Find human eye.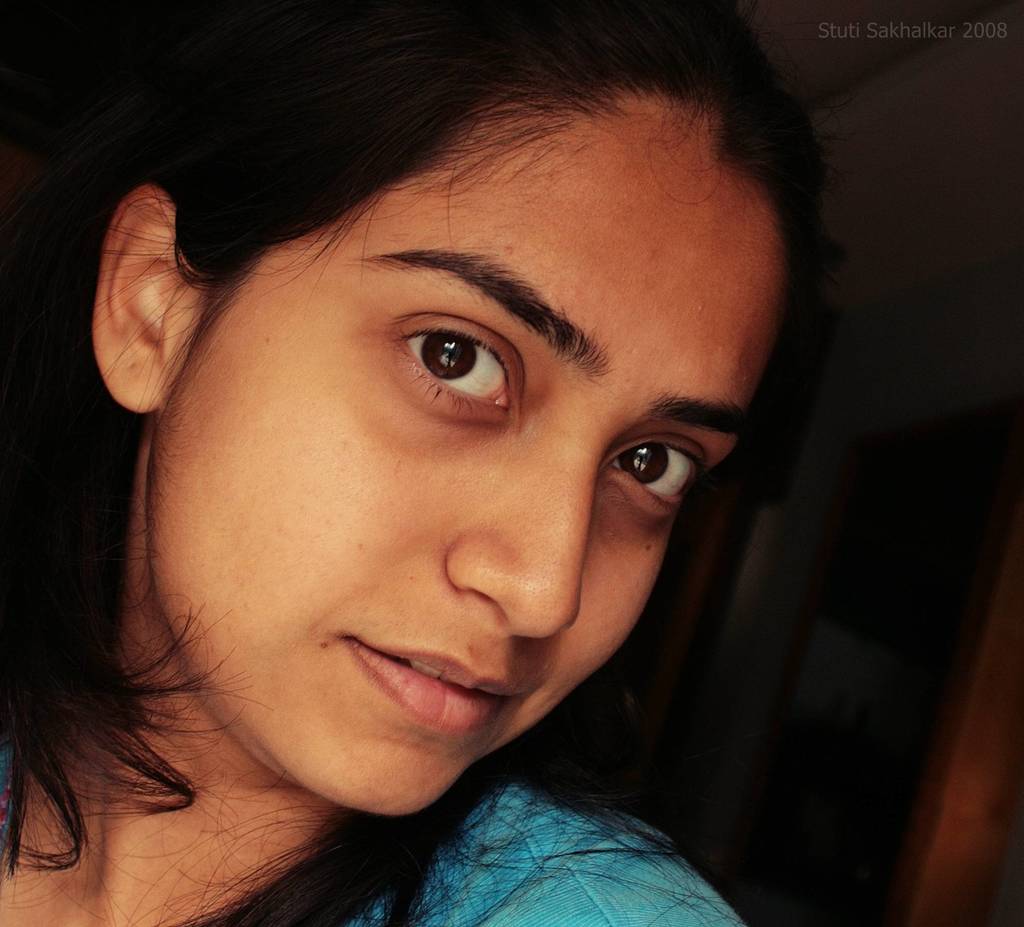
[x1=387, y1=289, x2=532, y2=425].
